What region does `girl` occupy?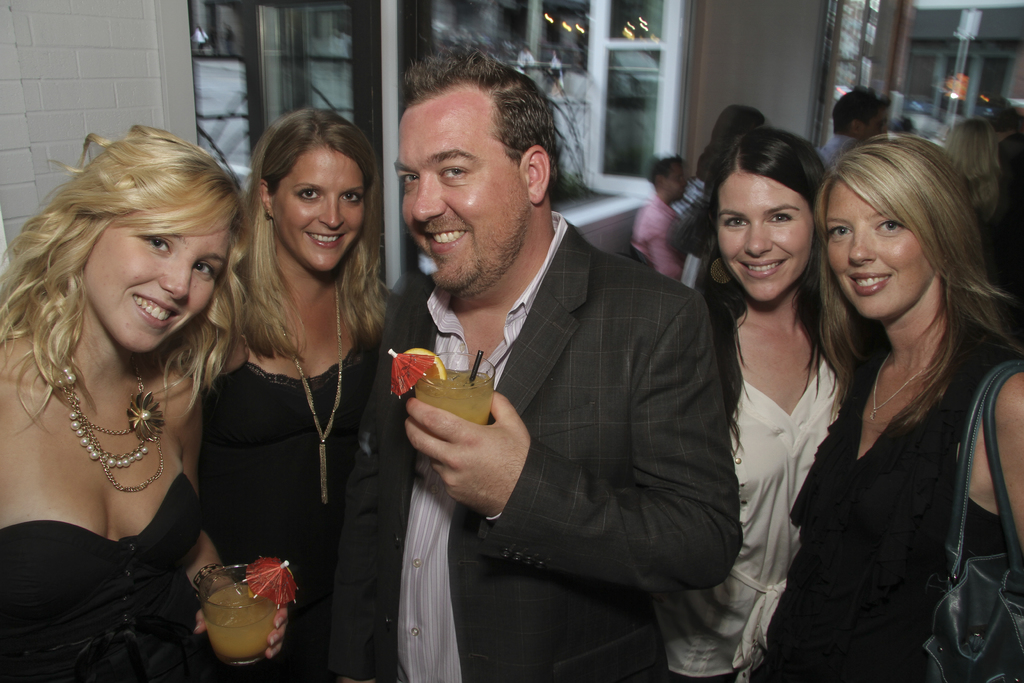
(648, 131, 863, 682).
